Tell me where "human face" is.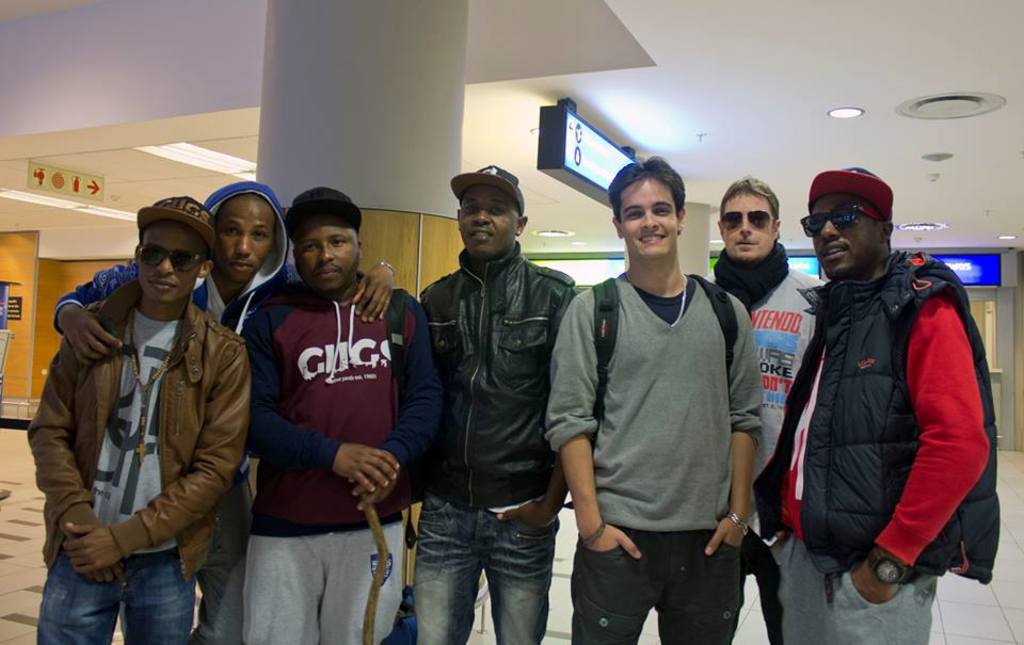
"human face" is at locate(805, 189, 885, 274).
